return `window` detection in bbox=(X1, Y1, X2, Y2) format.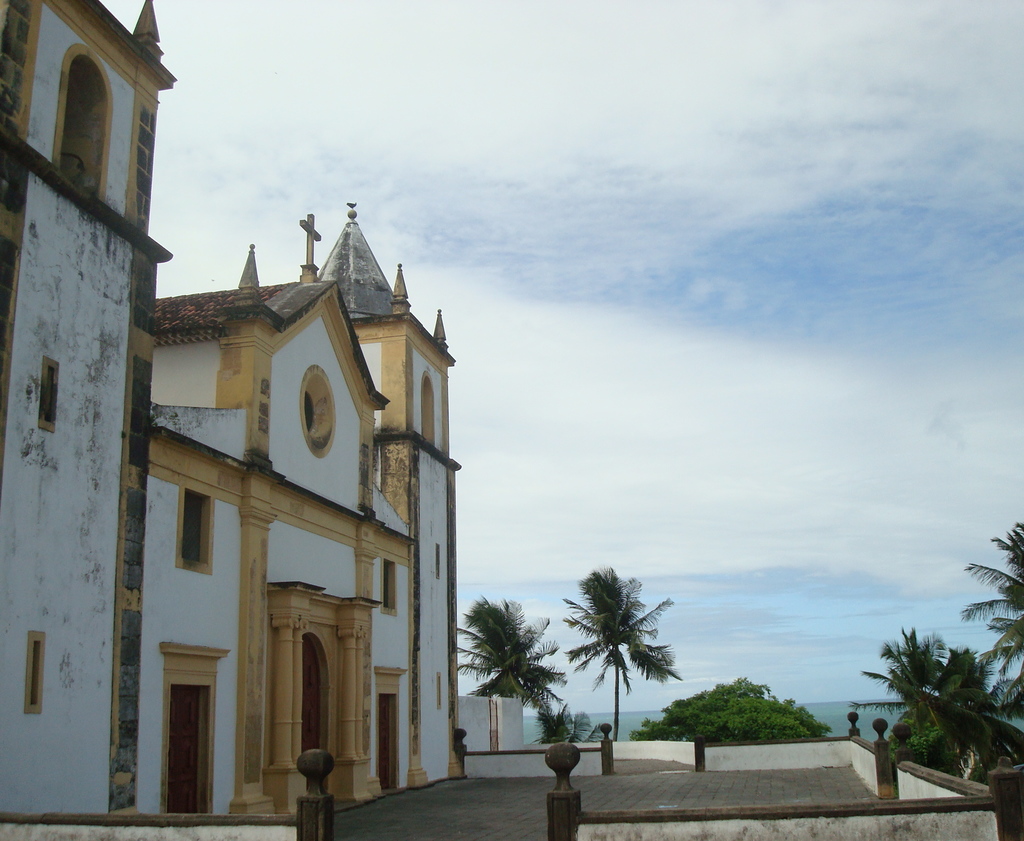
bbox=(35, 352, 64, 433).
